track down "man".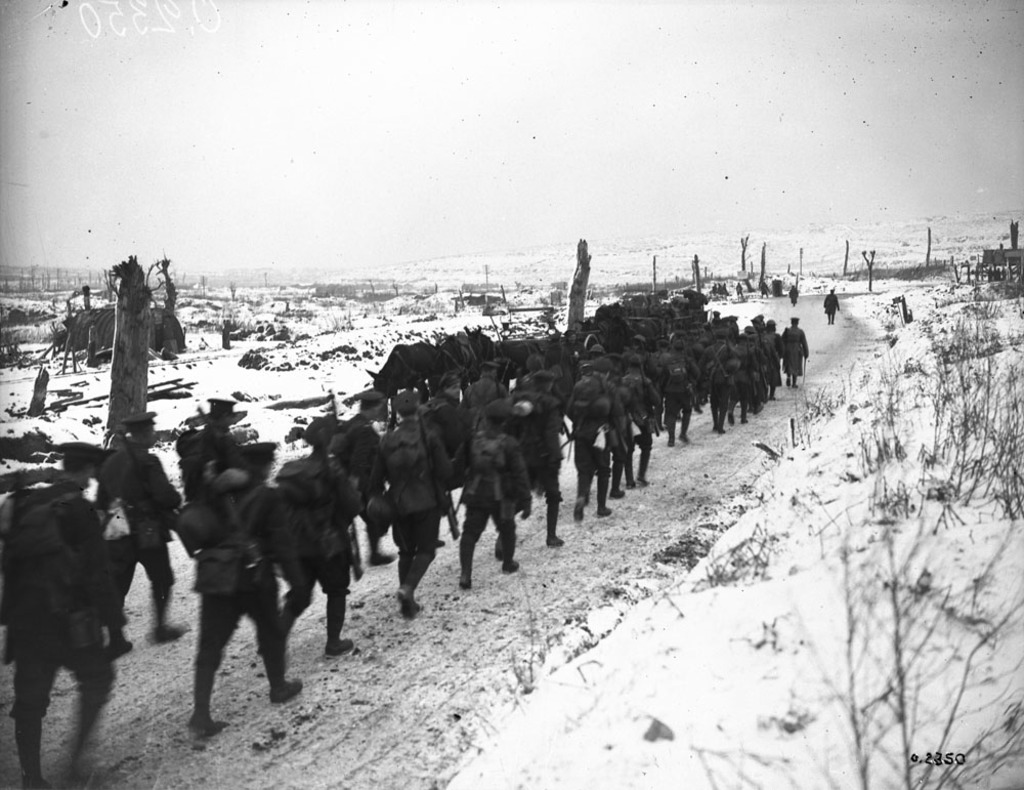
Tracked to <bbox>786, 278, 802, 308</bbox>.
